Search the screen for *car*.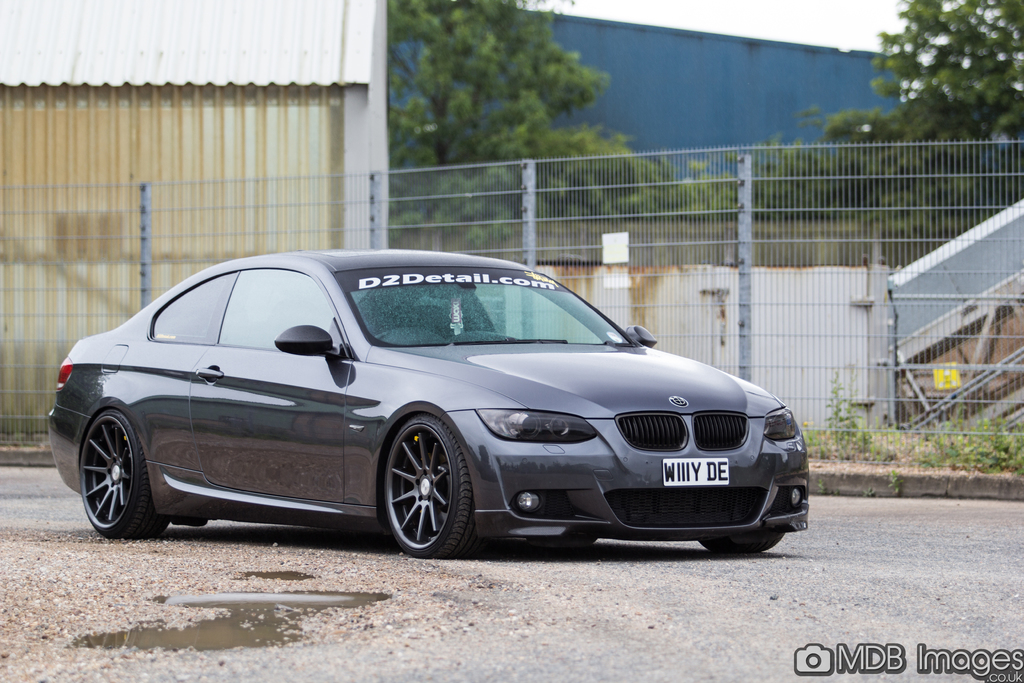
Found at x1=41 y1=247 x2=813 y2=565.
